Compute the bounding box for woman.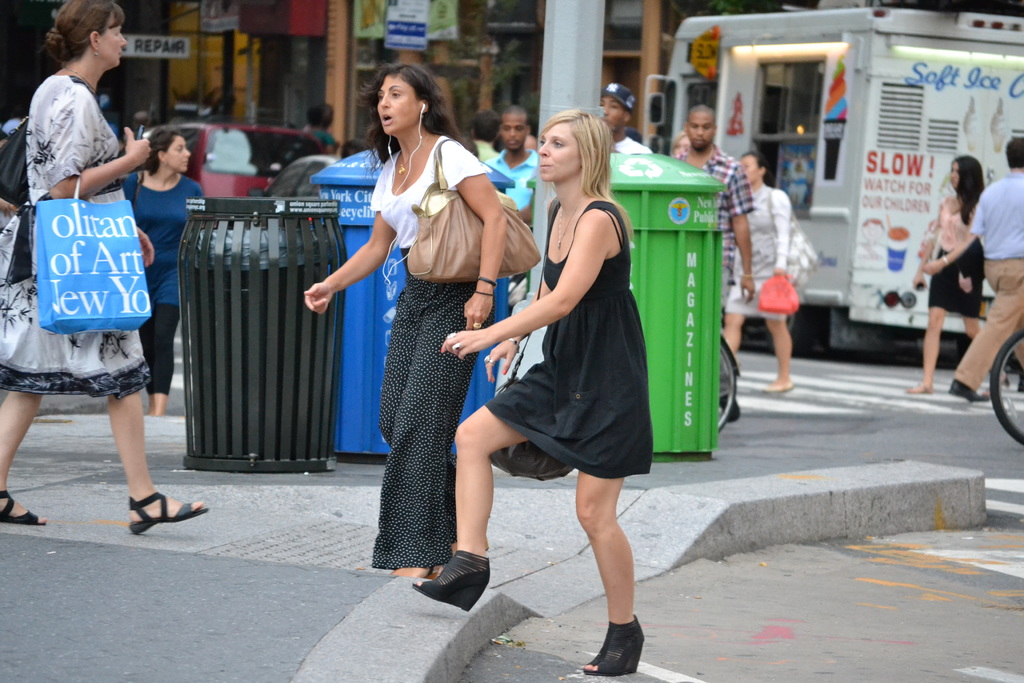
[719,152,801,396].
